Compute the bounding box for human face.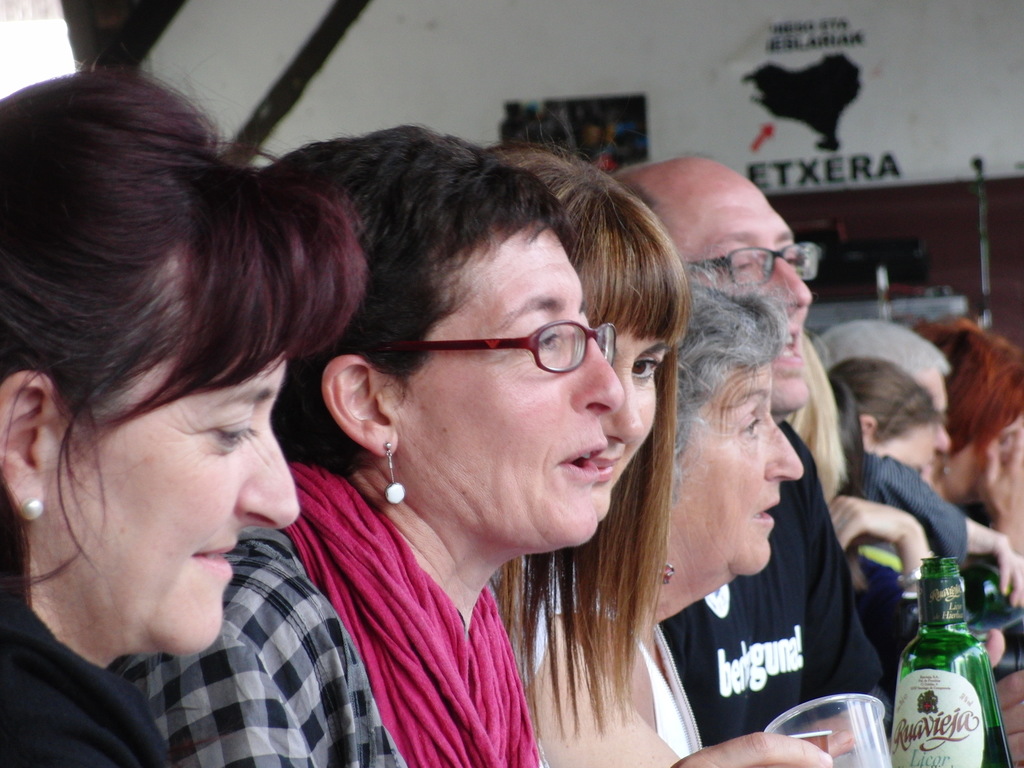
rect(43, 351, 300, 659).
